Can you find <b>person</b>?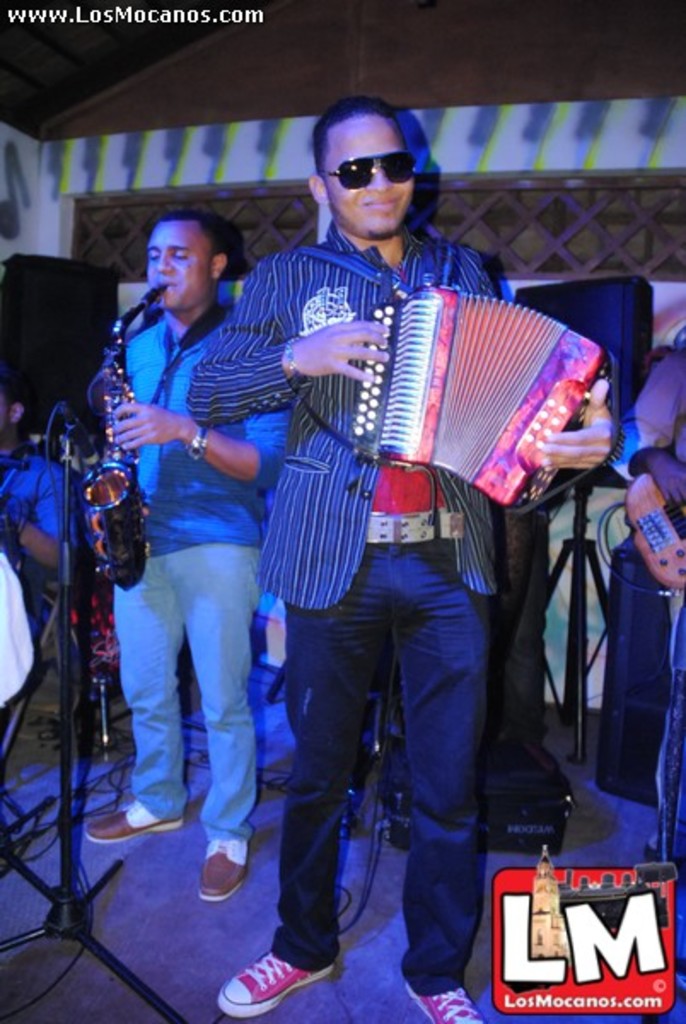
Yes, bounding box: select_region(0, 370, 80, 802).
